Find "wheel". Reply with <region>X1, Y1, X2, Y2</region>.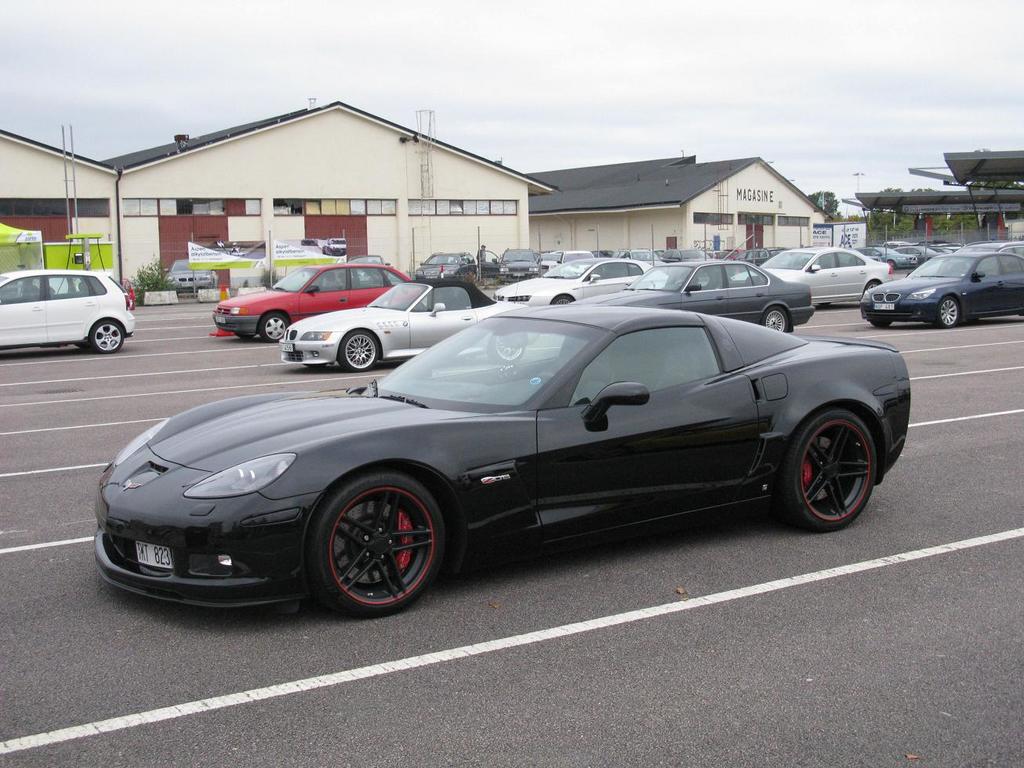
<region>762, 306, 787, 333</region>.
